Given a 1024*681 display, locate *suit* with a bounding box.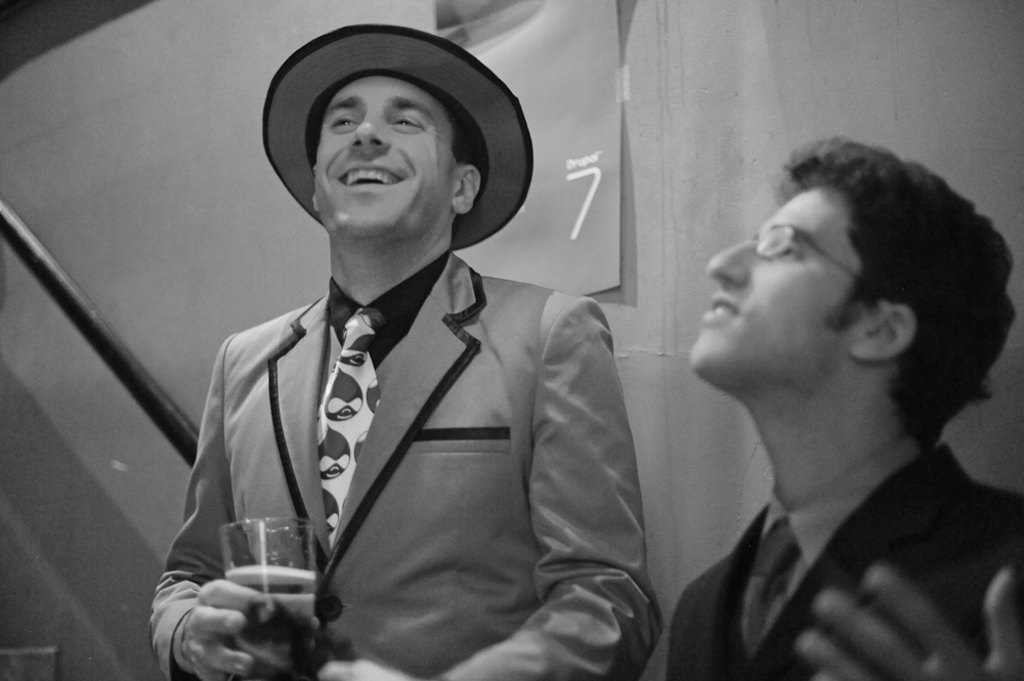
Located: (169, 222, 669, 643).
